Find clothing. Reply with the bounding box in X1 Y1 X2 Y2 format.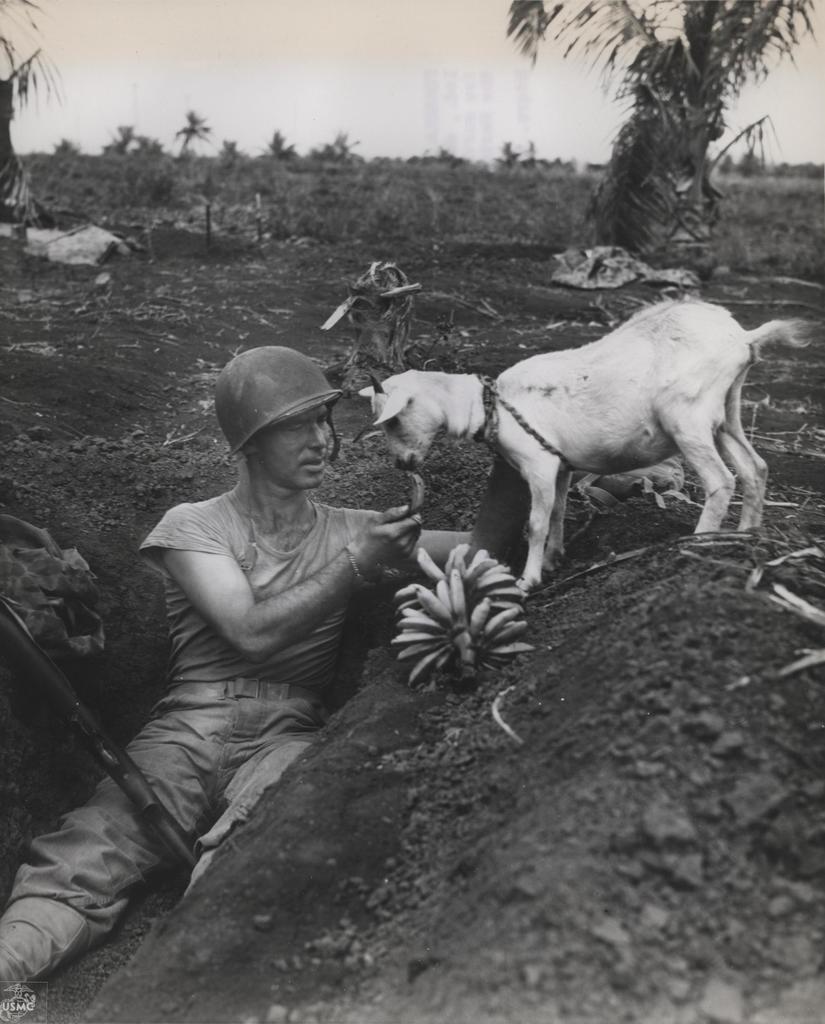
0 461 453 1023.
